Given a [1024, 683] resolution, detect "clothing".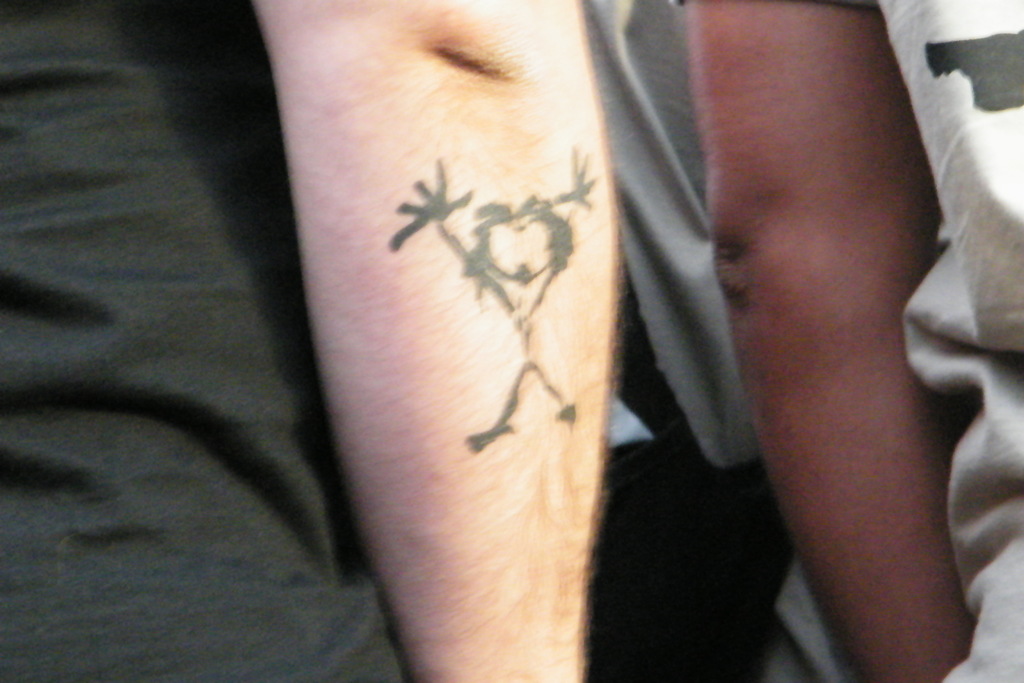
(555,0,1023,682).
